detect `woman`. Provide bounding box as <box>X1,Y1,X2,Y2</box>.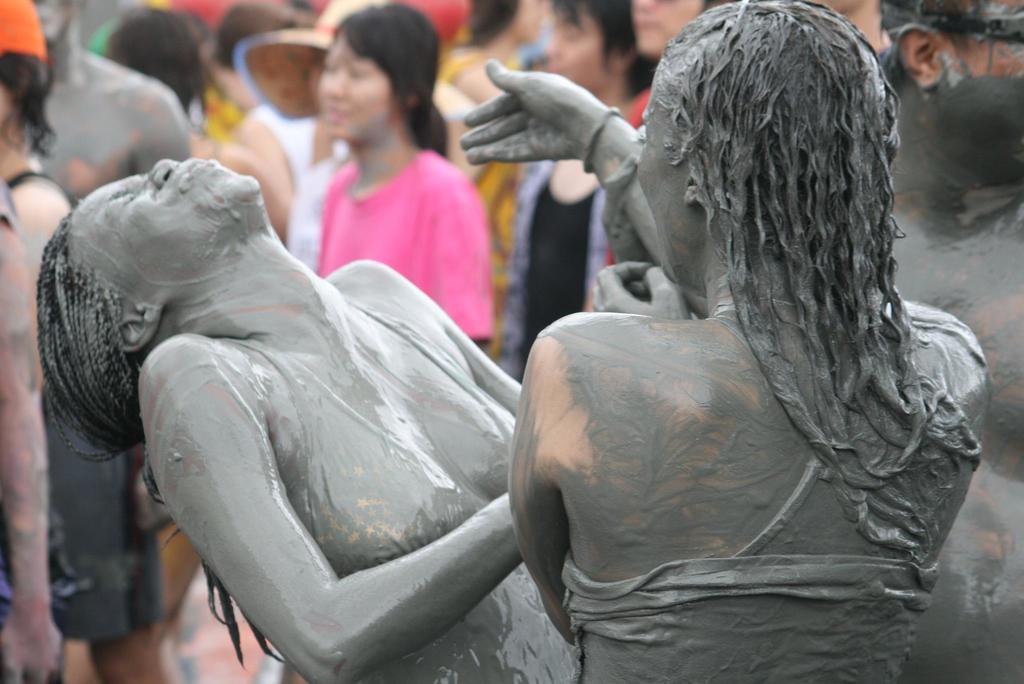
<box>28,153,580,683</box>.
